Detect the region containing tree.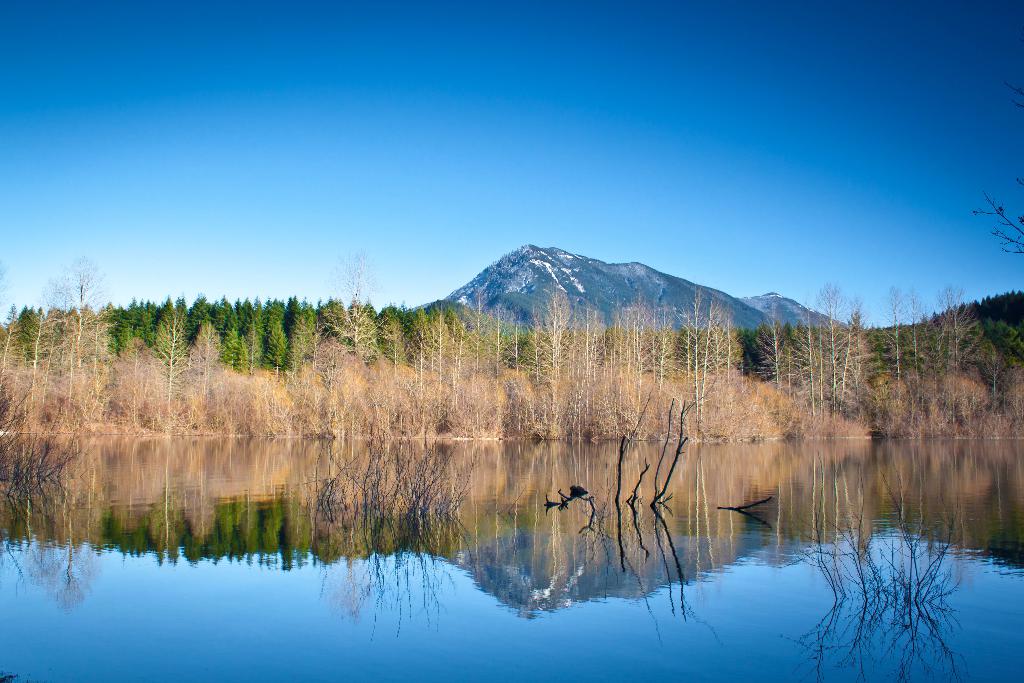
(x1=136, y1=293, x2=195, y2=453).
